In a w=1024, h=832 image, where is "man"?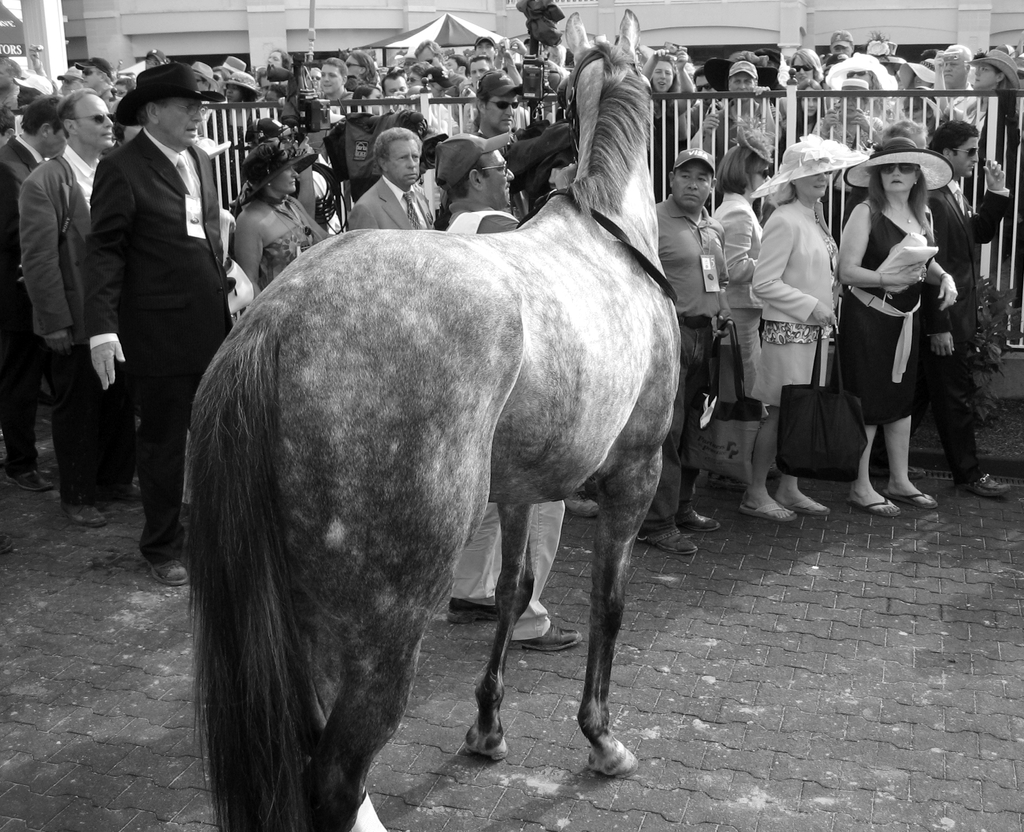
[435, 131, 582, 654].
